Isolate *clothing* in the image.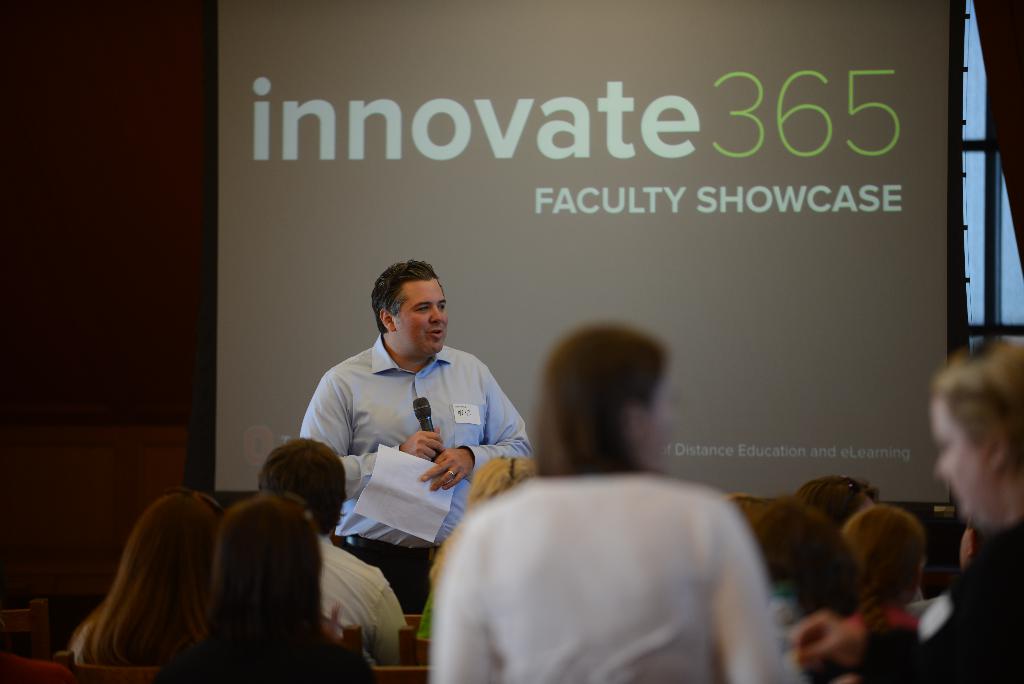
Isolated region: l=866, t=512, r=1023, b=683.
